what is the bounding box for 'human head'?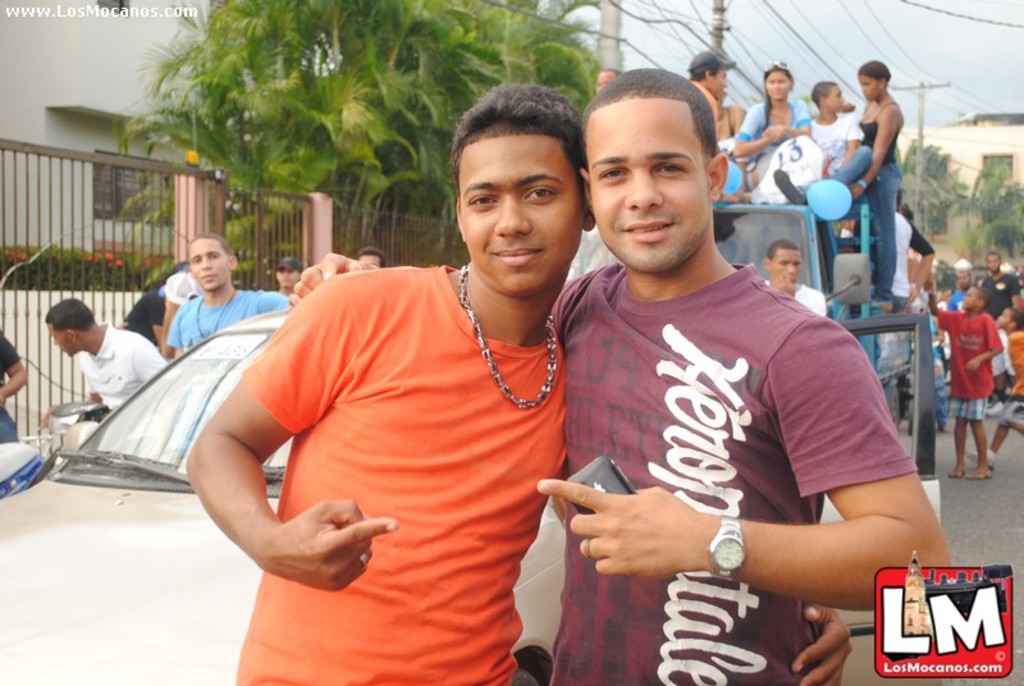
{"left": 274, "top": 257, "right": 305, "bottom": 298}.
